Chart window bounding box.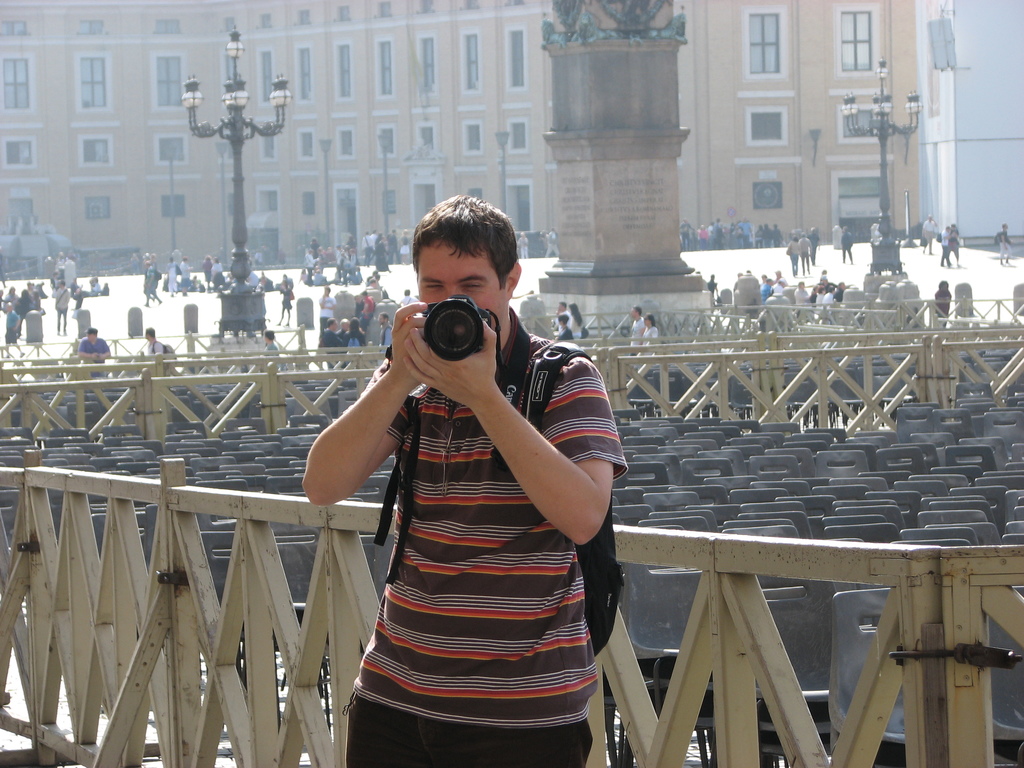
Charted: (335,47,356,104).
